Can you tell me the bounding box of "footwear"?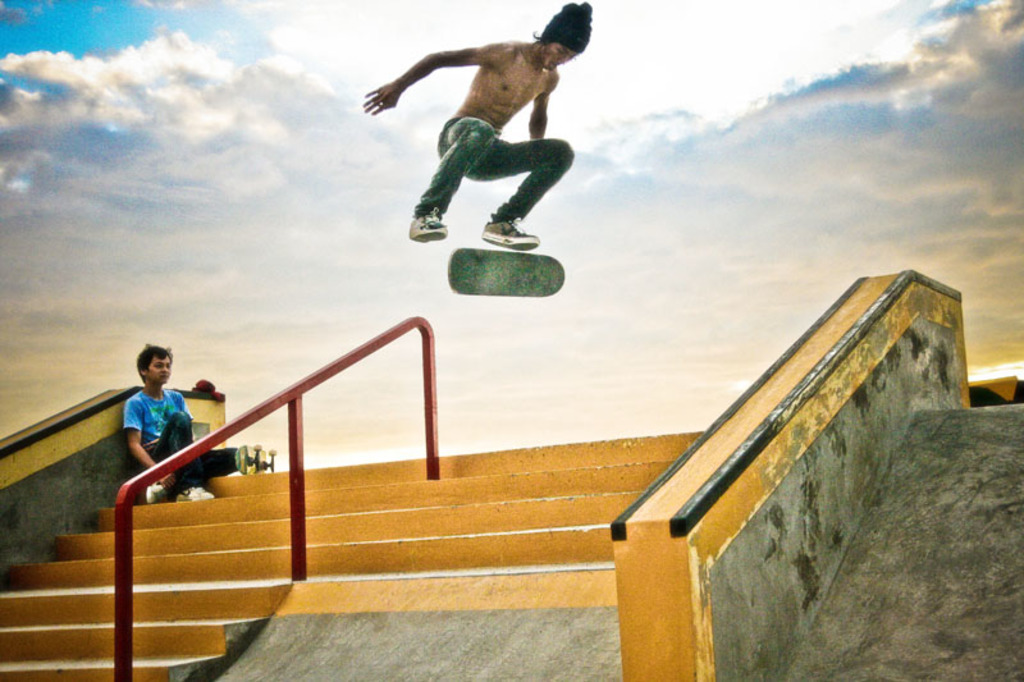
l=404, t=205, r=449, b=241.
